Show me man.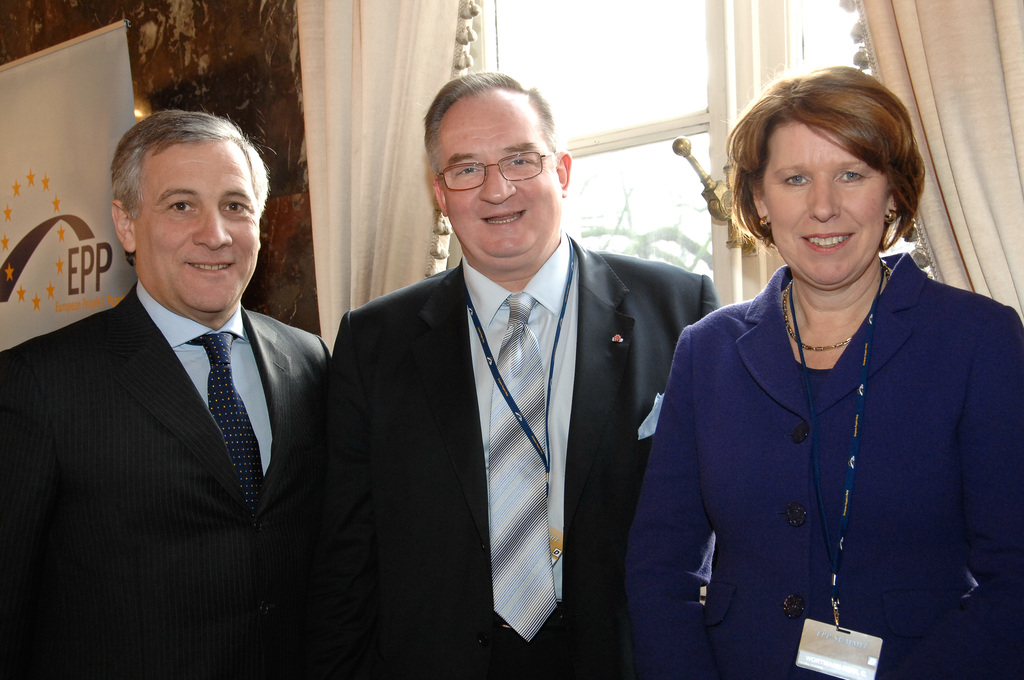
man is here: crop(340, 69, 724, 679).
